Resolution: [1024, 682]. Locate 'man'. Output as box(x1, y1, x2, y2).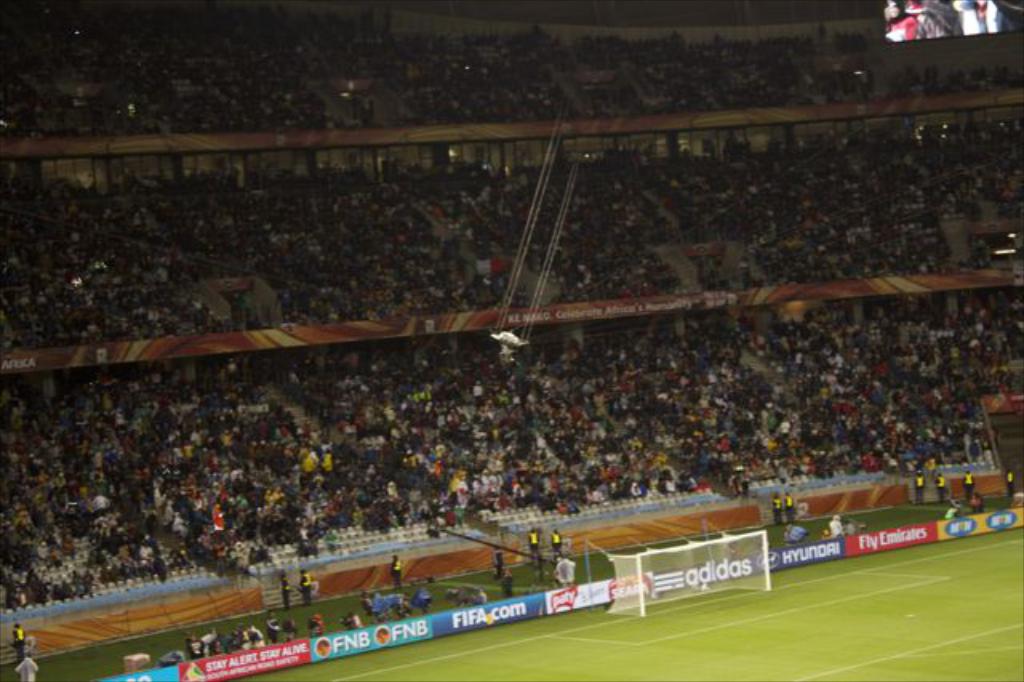
box(498, 564, 515, 607).
